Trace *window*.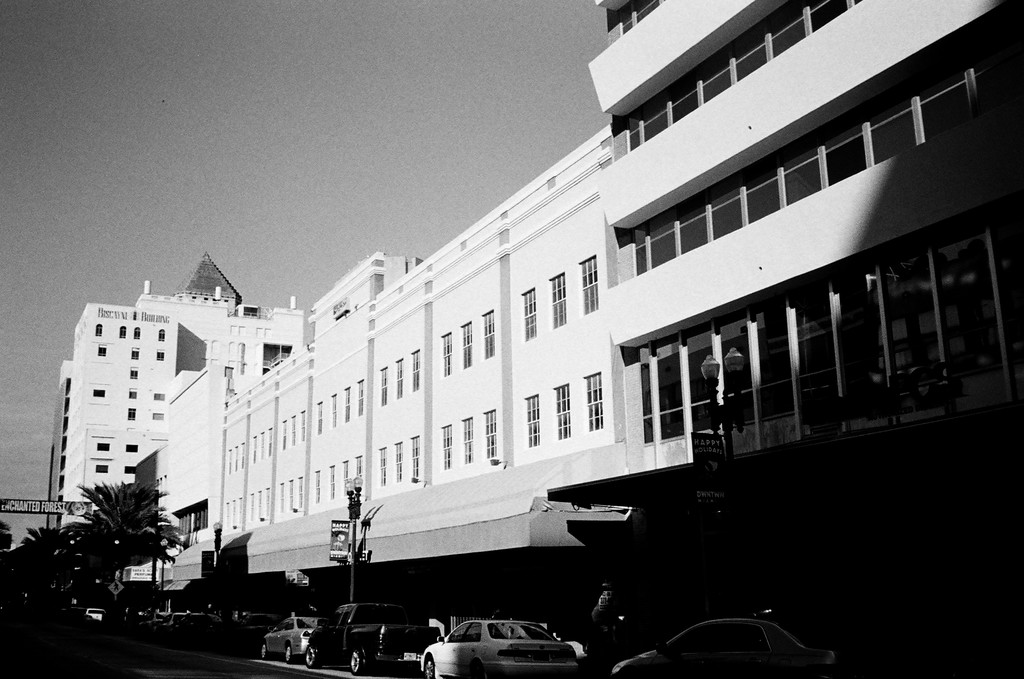
Traced to (547, 273, 566, 330).
